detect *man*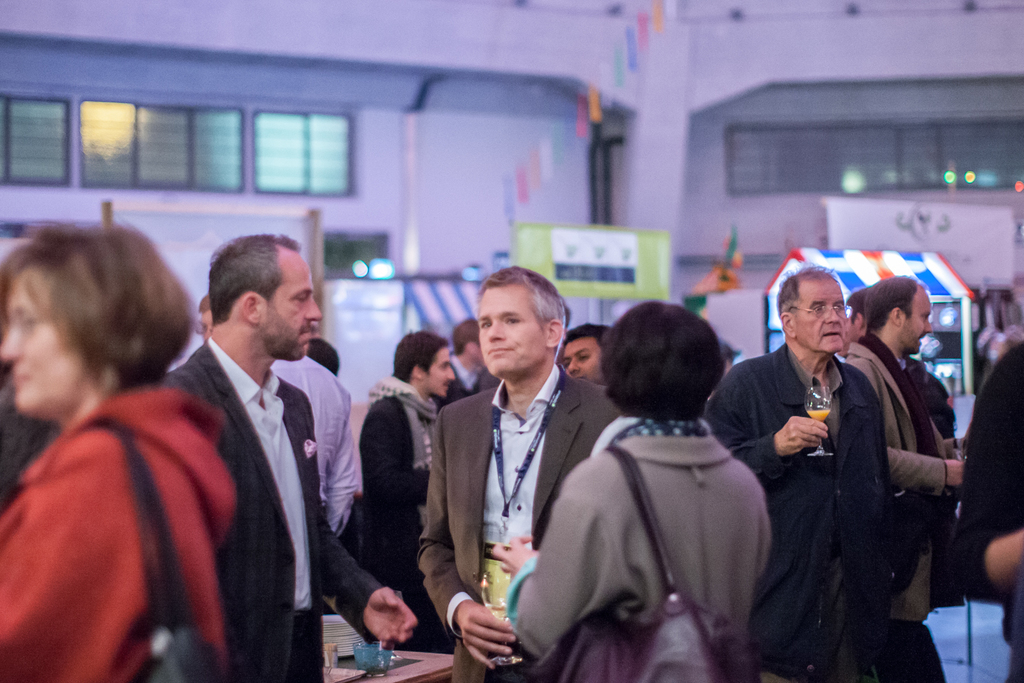
[559, 323, 611, 386]
